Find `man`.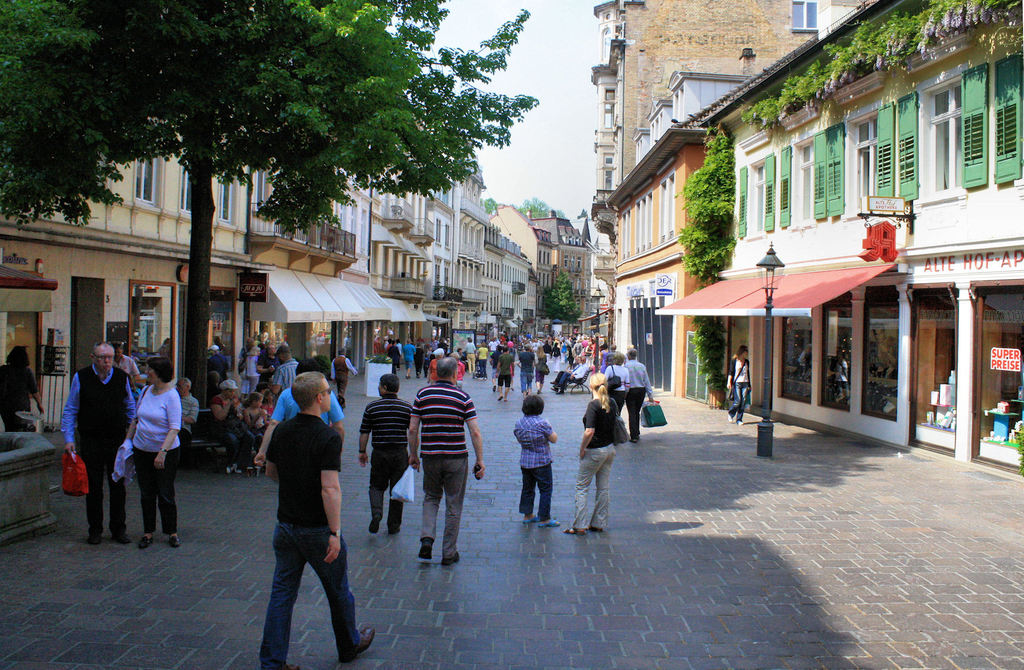
(106,345,144,393).
